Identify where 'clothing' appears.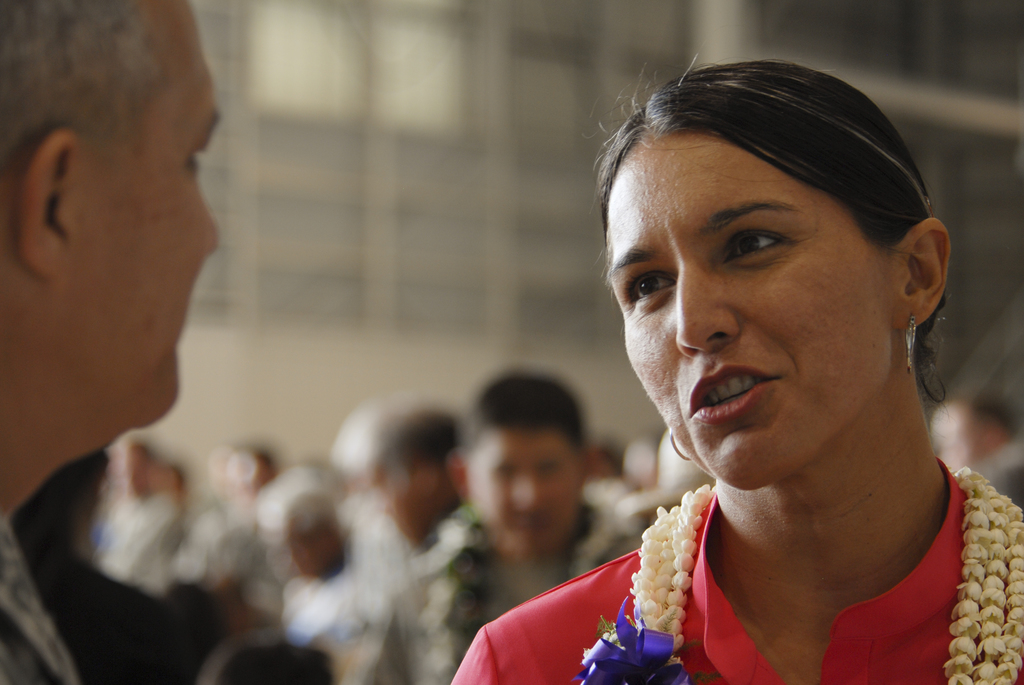
Appears at select_region(524, 427, 1023, 684).
